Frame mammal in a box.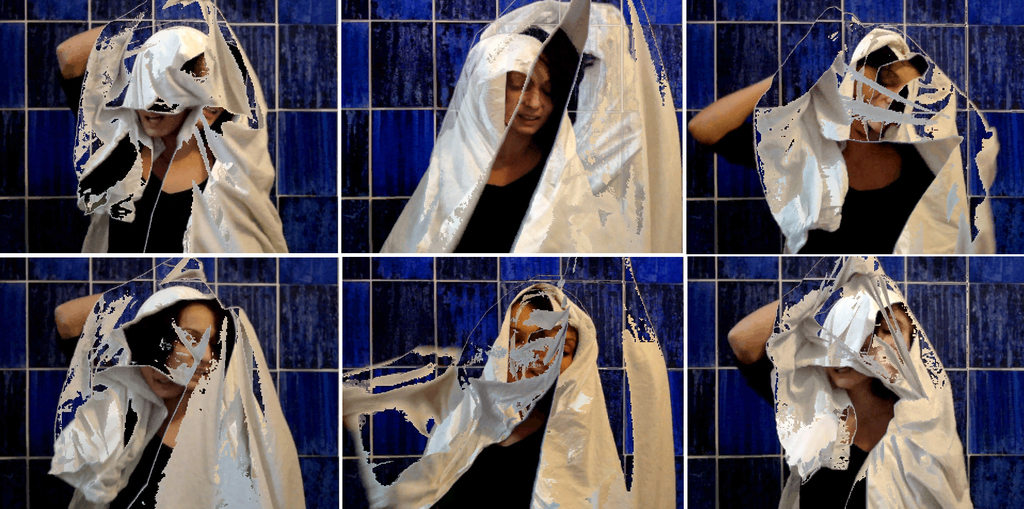
box=[51, 255, 300, 505].
